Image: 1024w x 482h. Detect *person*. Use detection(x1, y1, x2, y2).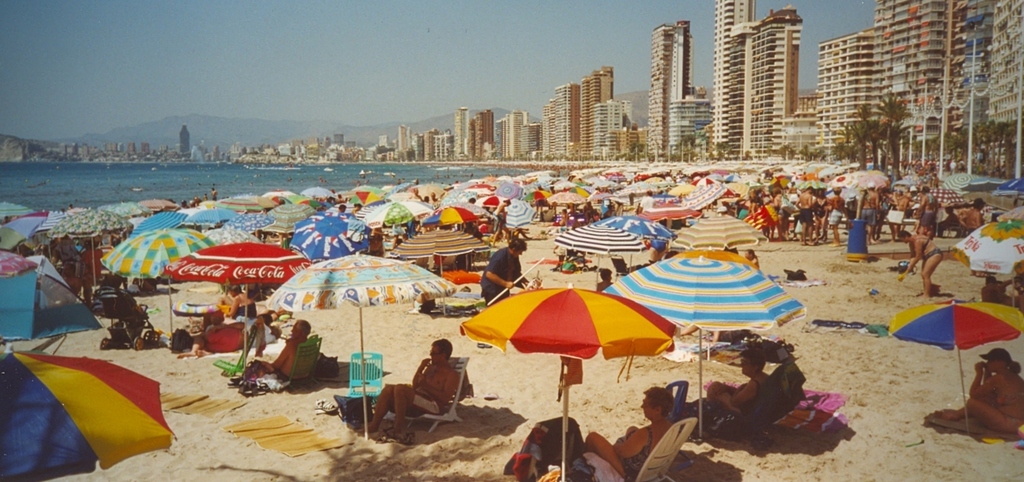
detection(479, 240, 531, 303).
